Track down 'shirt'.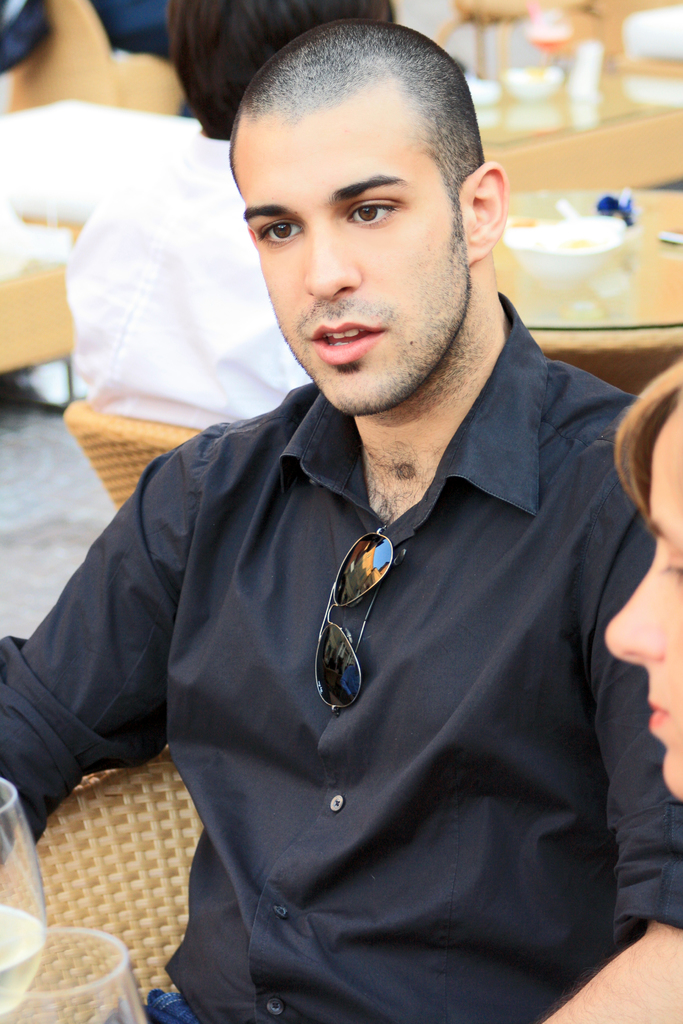
Tracked to crop(0, 288, 682, 1023).
